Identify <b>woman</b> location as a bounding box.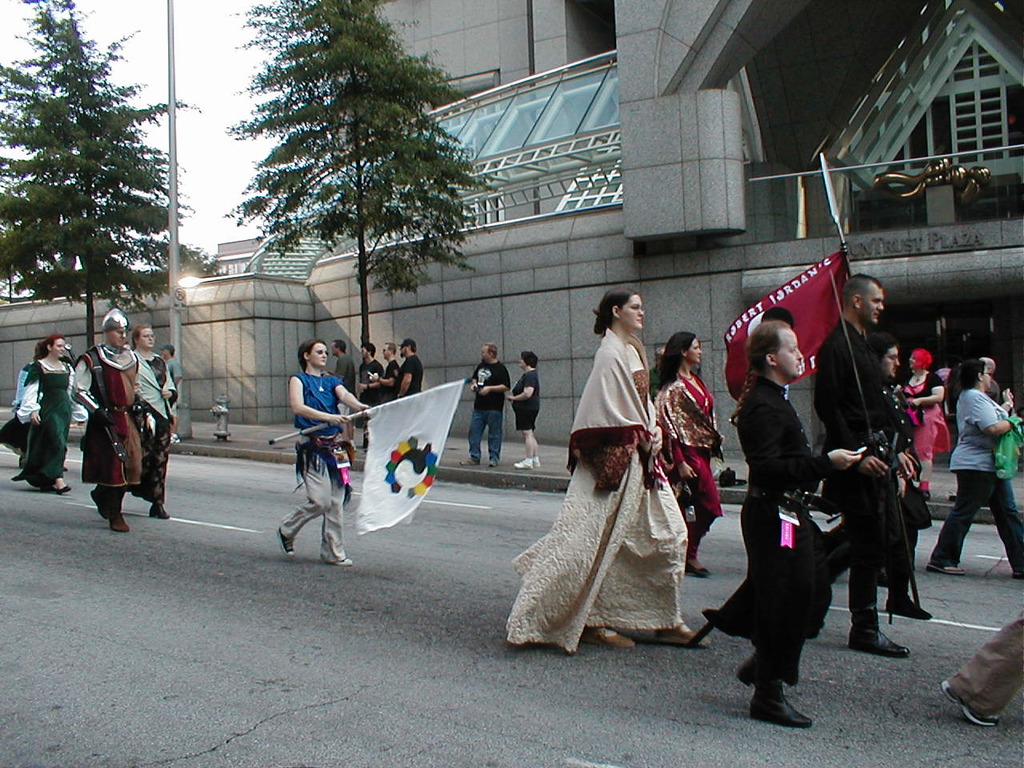
(18,334,90,493).
